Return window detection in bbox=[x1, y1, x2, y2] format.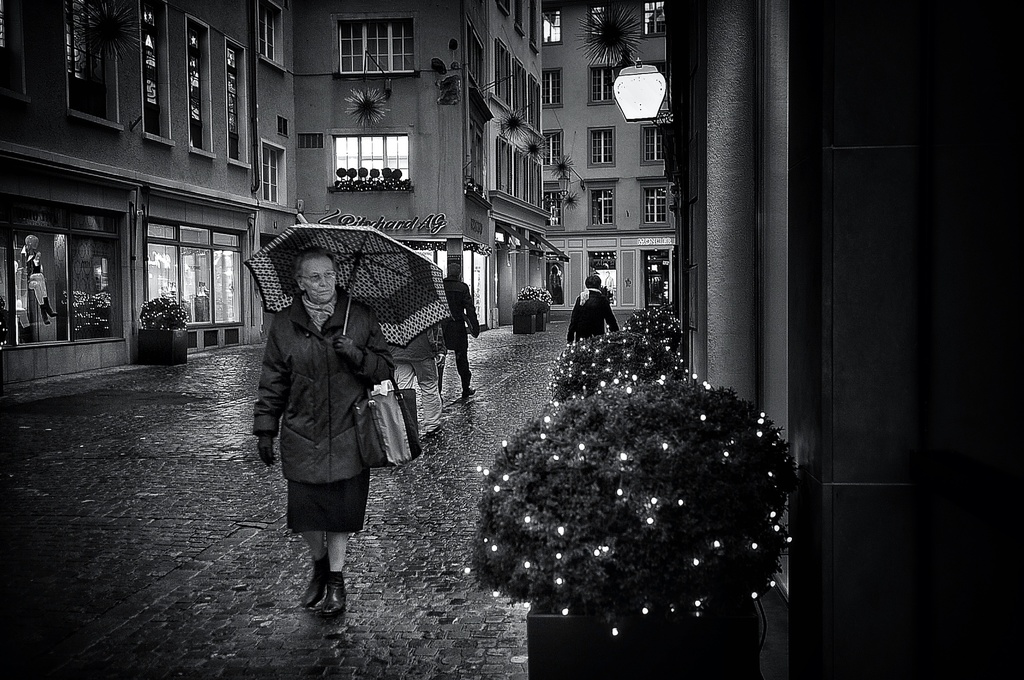
bbox=[259, 0, 288, 72].
